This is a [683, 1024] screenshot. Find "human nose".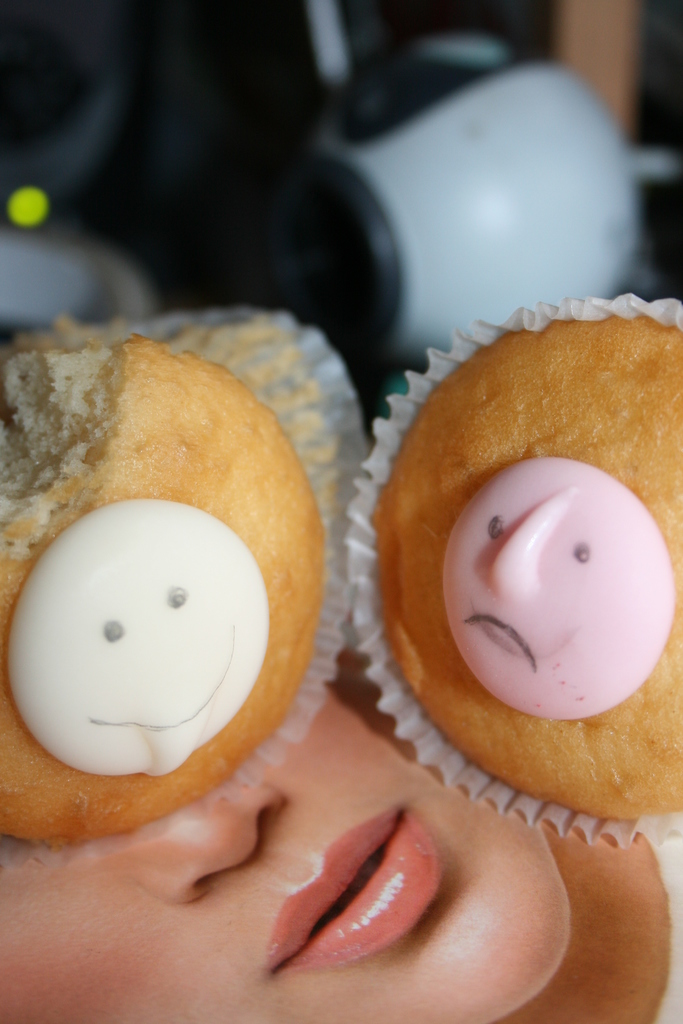
Bounding box: x1=106 y1=778 x2=292 y2=904.
